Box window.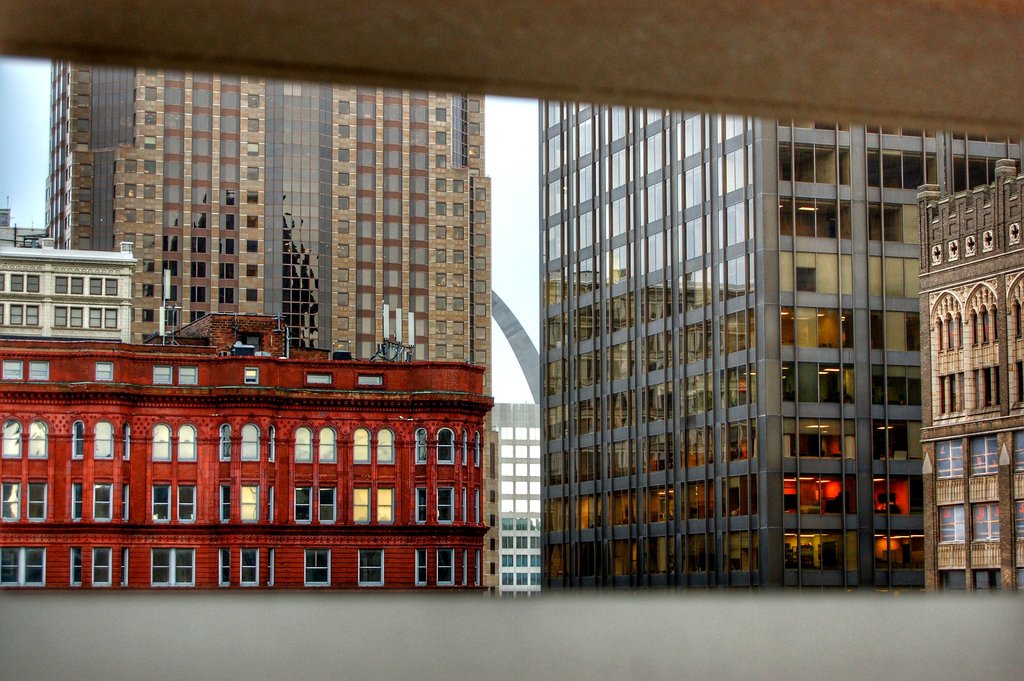
Rect(122, 424, 132, 461).
